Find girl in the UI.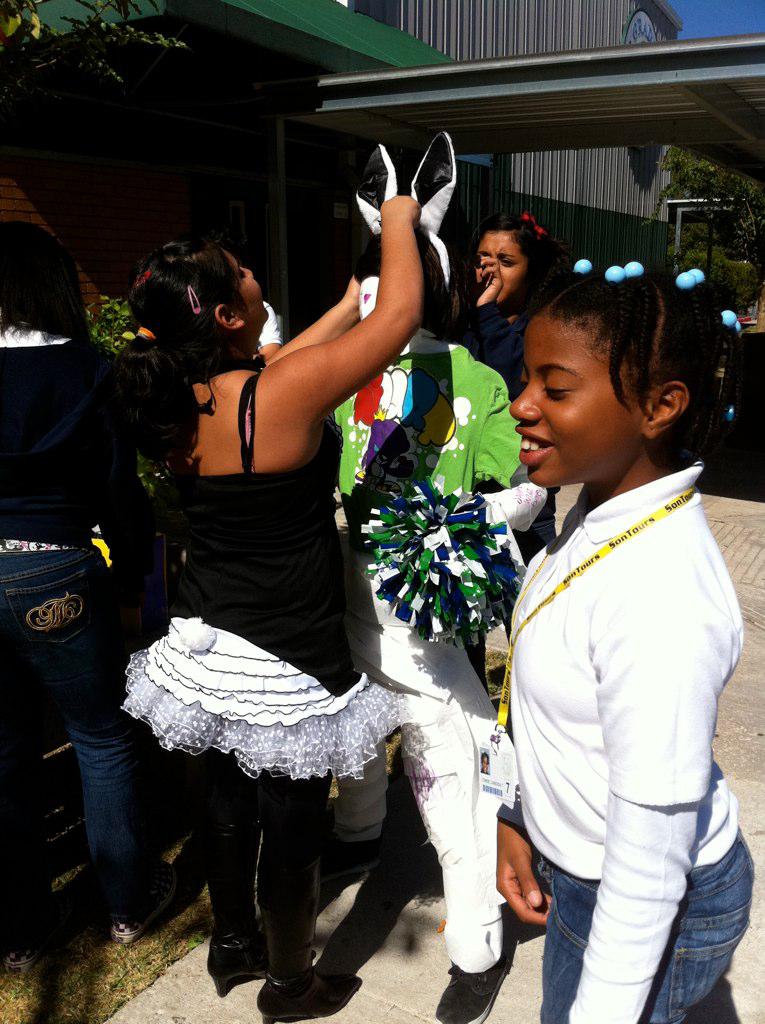
UI element at left=119, top=190, right=421, bottom=1023.
